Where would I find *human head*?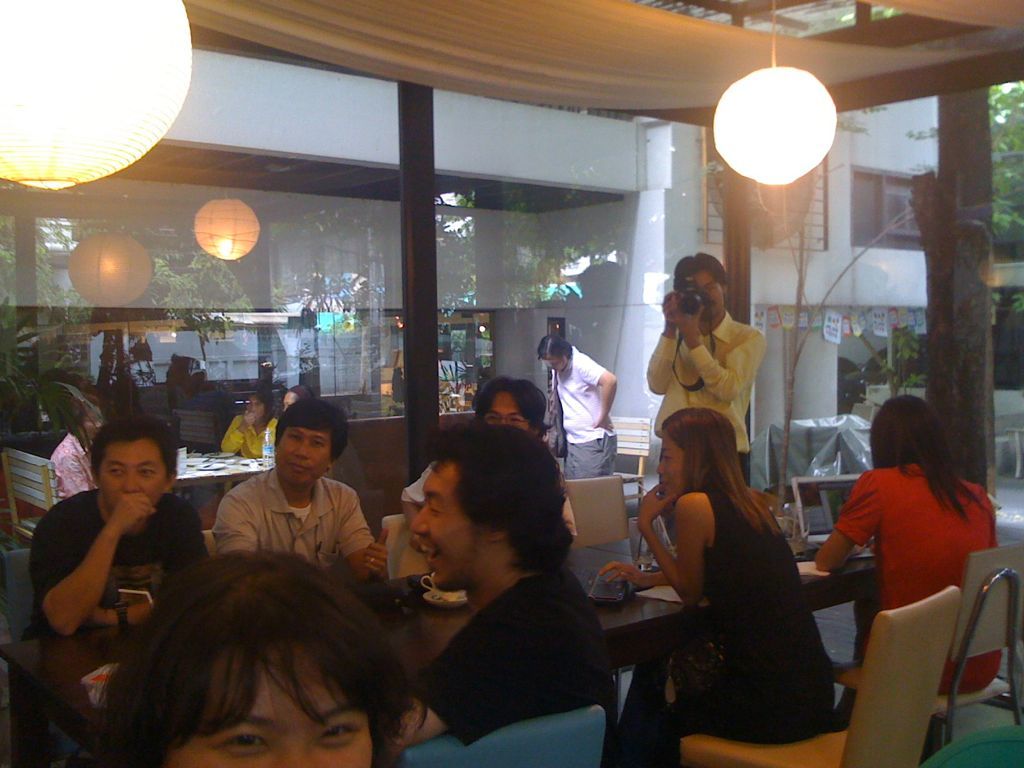
At locate(103, 550, 389, 767).
